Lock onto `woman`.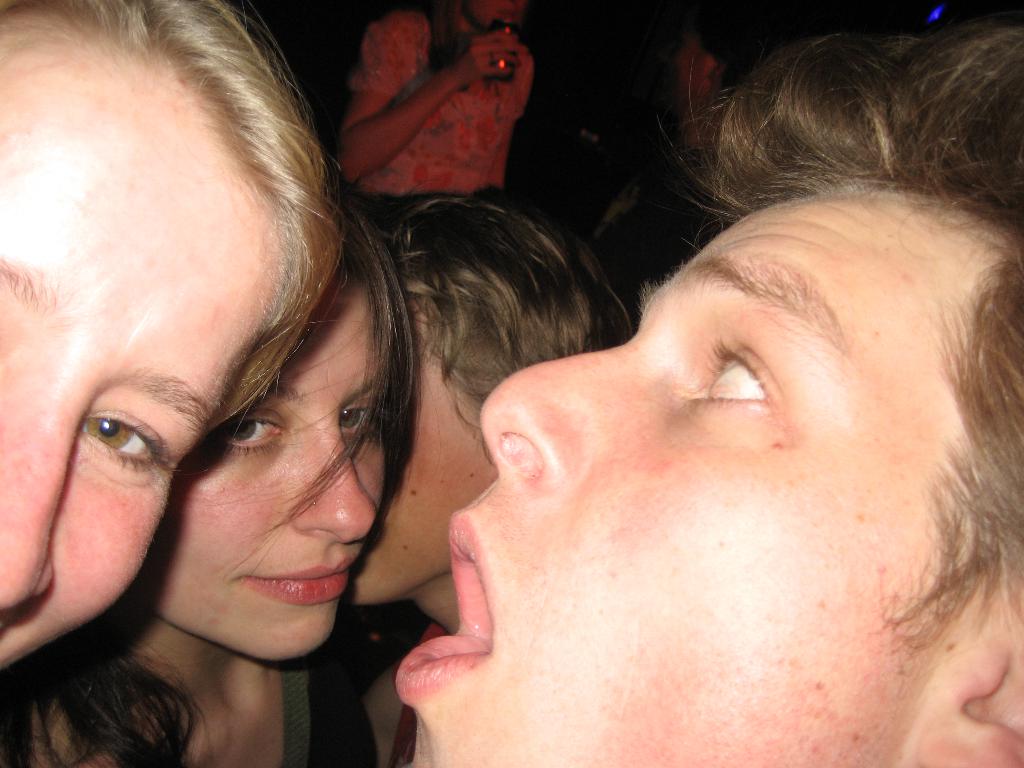
Locked: <bbox>323, 0, 532, 213</bbox>.
